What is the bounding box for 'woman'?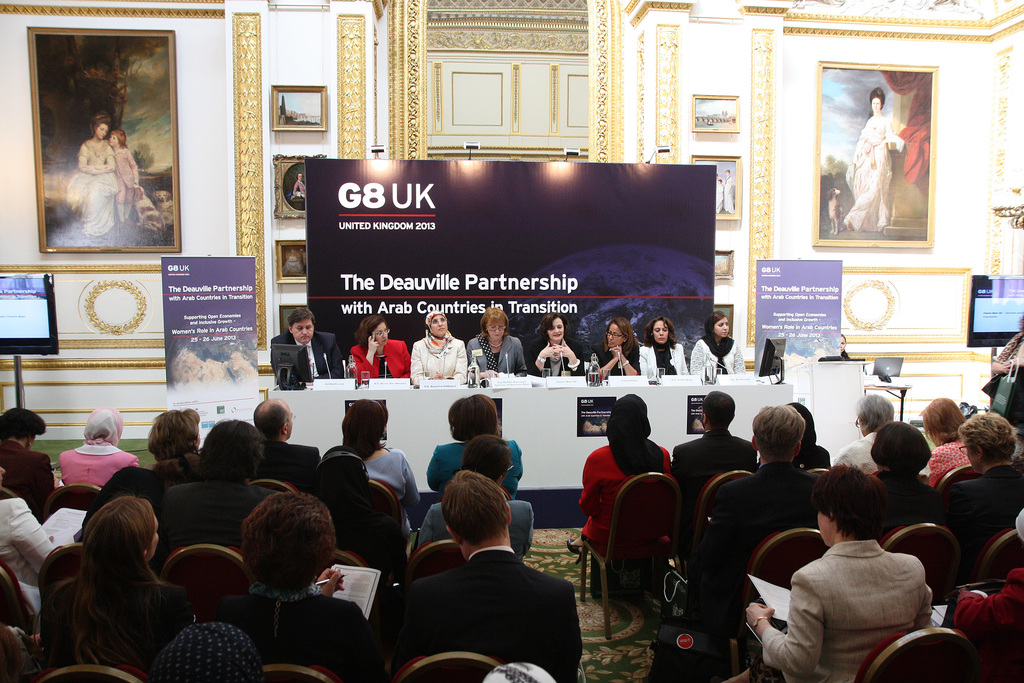
<box>867,420,938,534</box>.
